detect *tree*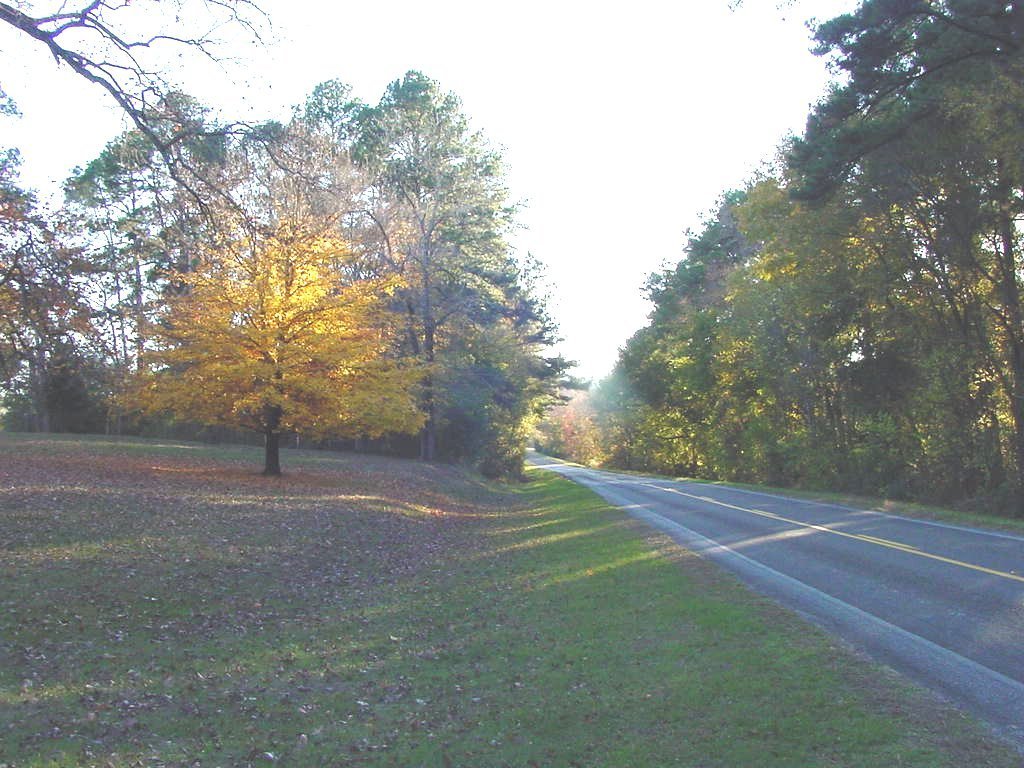
select_region(50, 90, 346, 439)
